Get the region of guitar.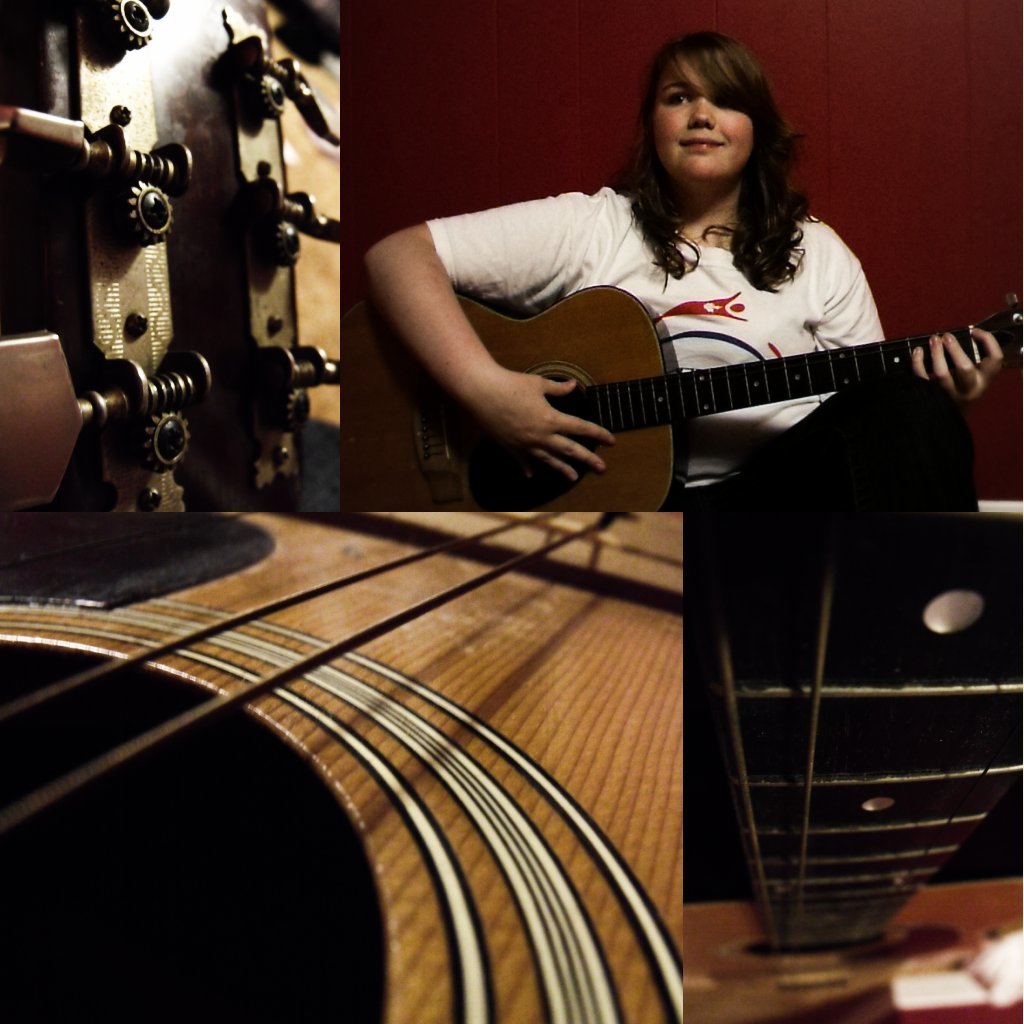
locate(409, 281, 1023, 515).
